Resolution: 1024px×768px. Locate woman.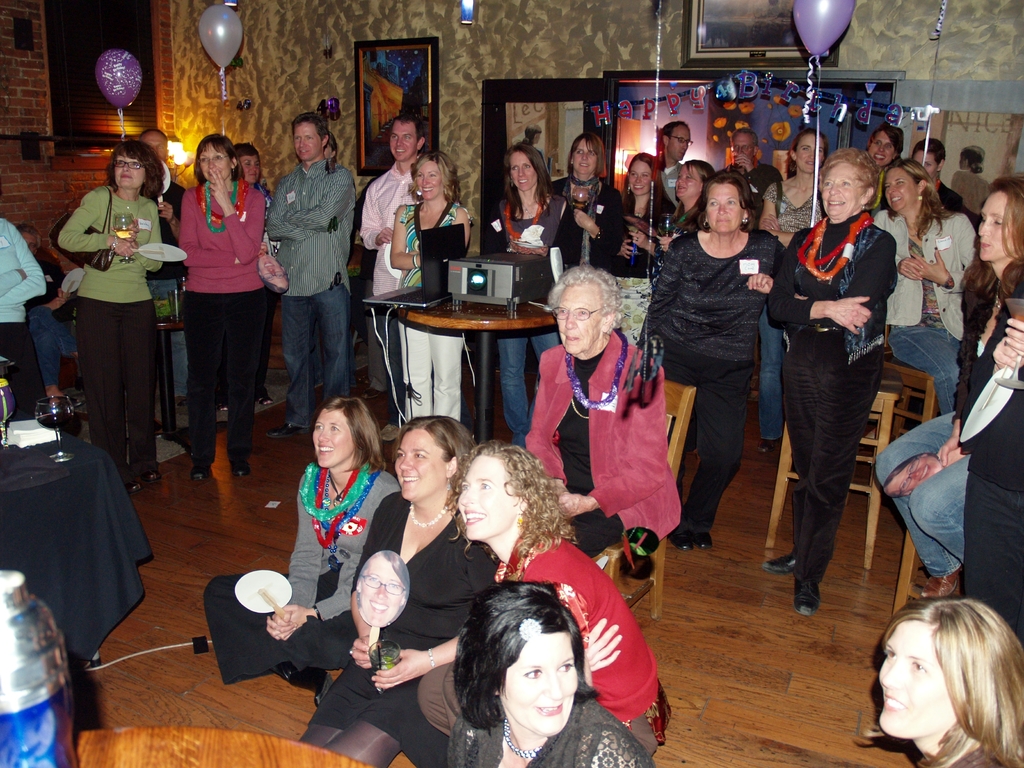
<bbox>496, 145, 572, 452</bbox>.
